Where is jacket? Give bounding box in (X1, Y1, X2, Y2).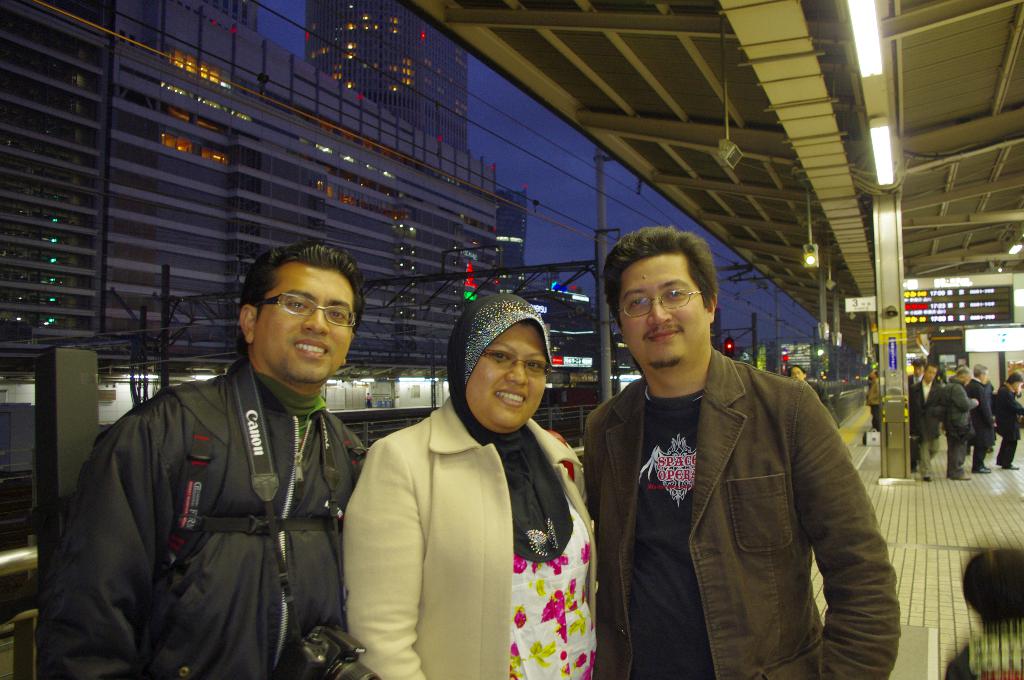
(575, 346, 900, 679).
